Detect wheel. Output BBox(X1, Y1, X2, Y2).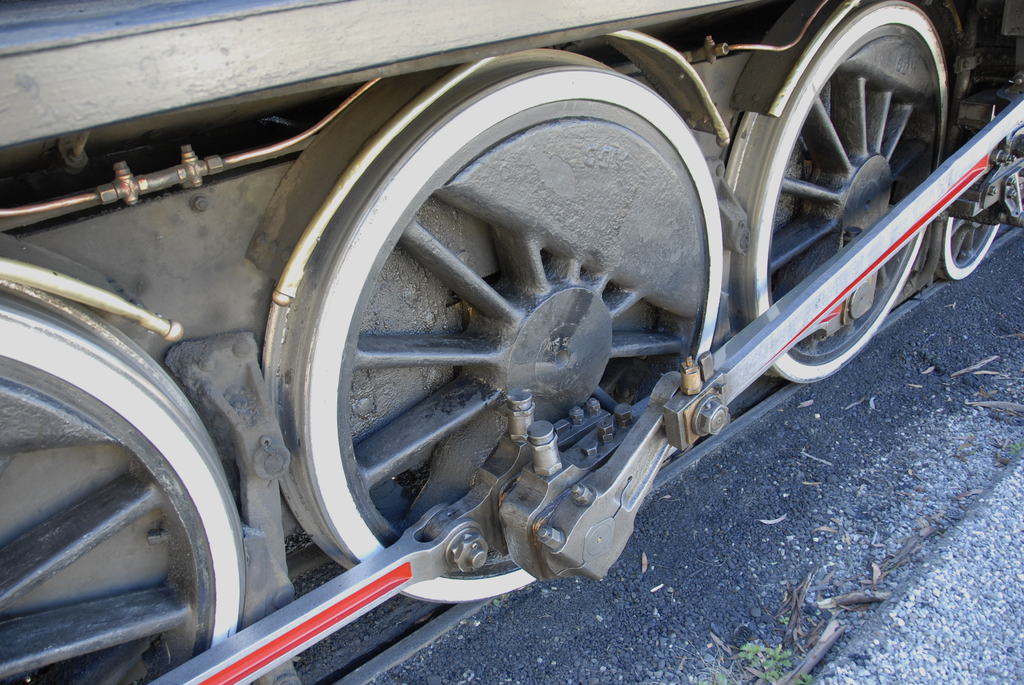
BBox(0, 286, 253, 684).
